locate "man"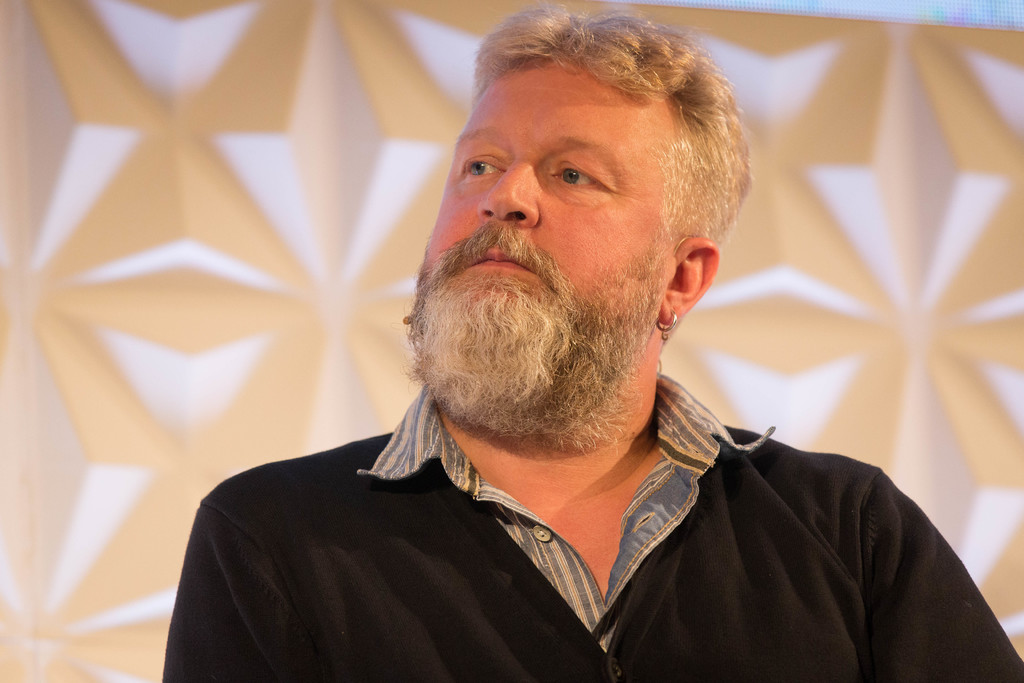
pyautogui.locateOnScreen(148, 0, 1023, 682)
